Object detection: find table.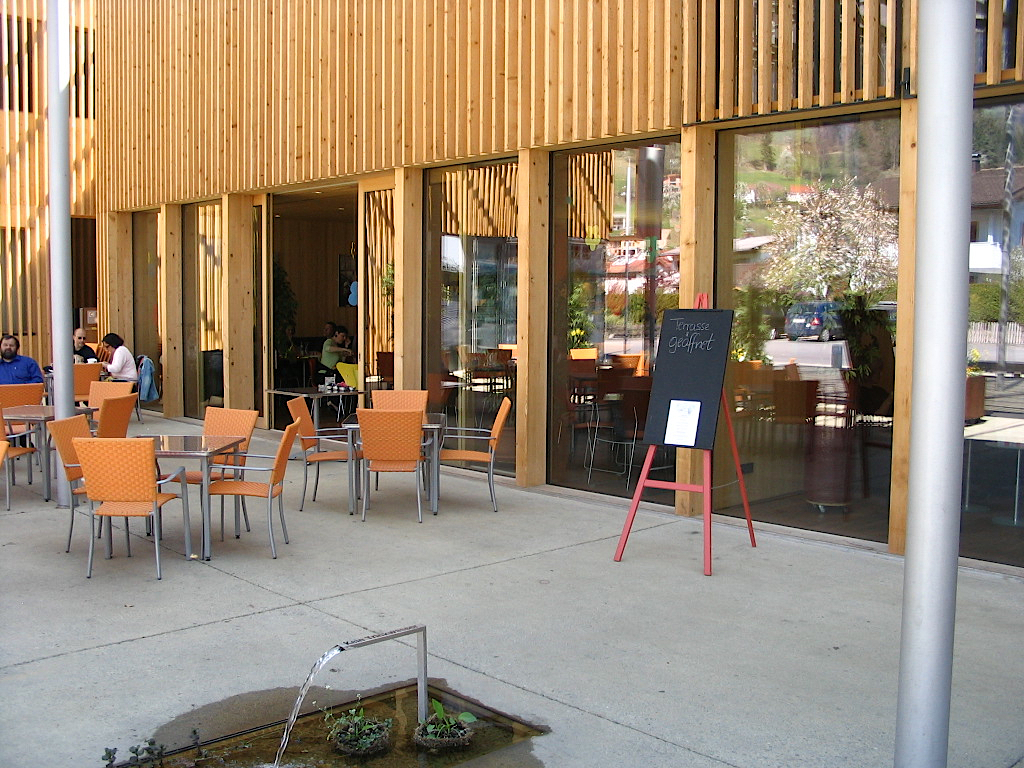
(567, 389, 638, 493).
